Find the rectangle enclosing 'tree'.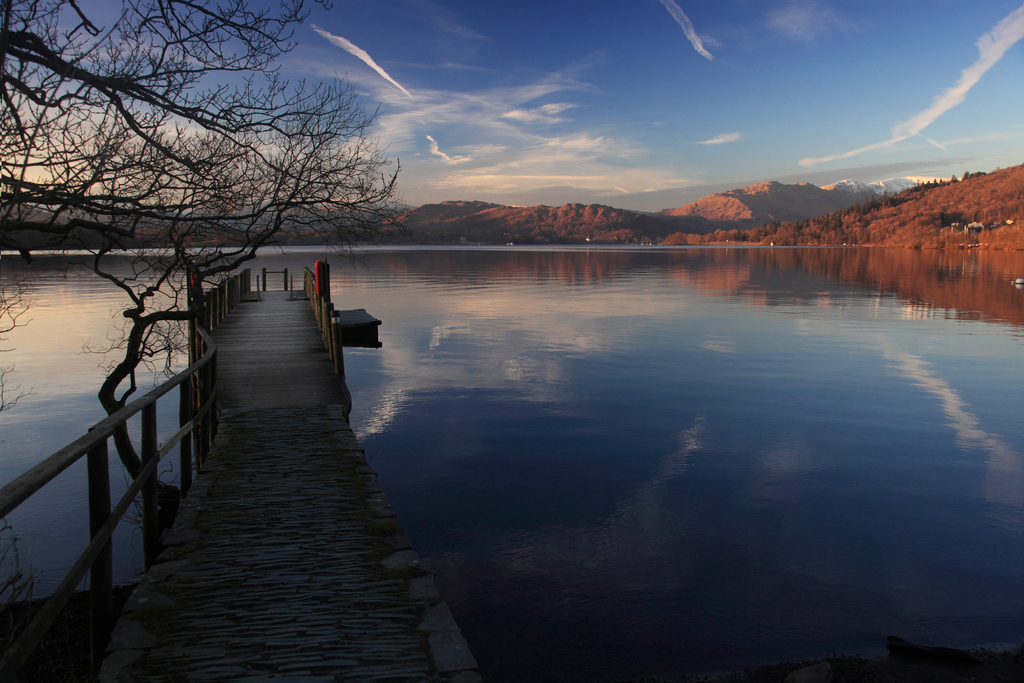
detection(28, 79, 406, 505).
